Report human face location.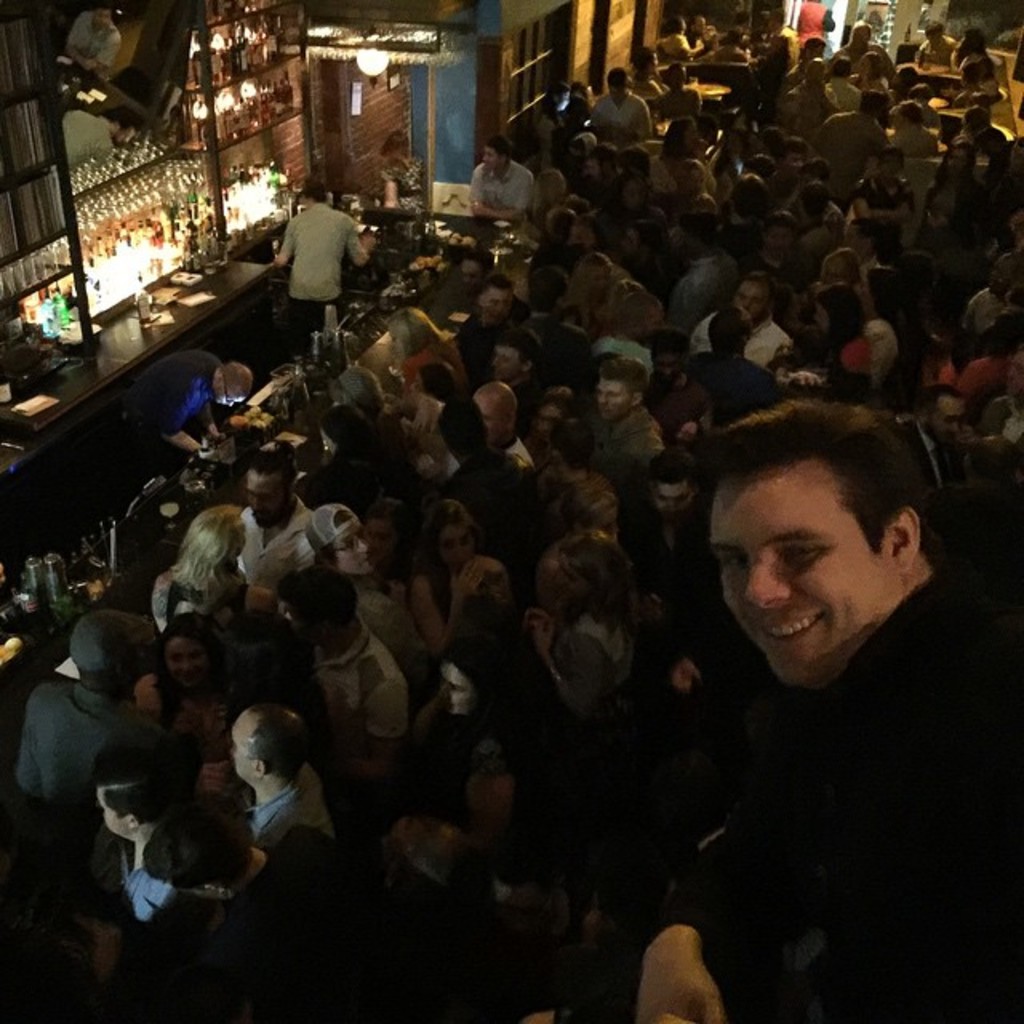
Report: l=486, t=286, r=506, b=317.
